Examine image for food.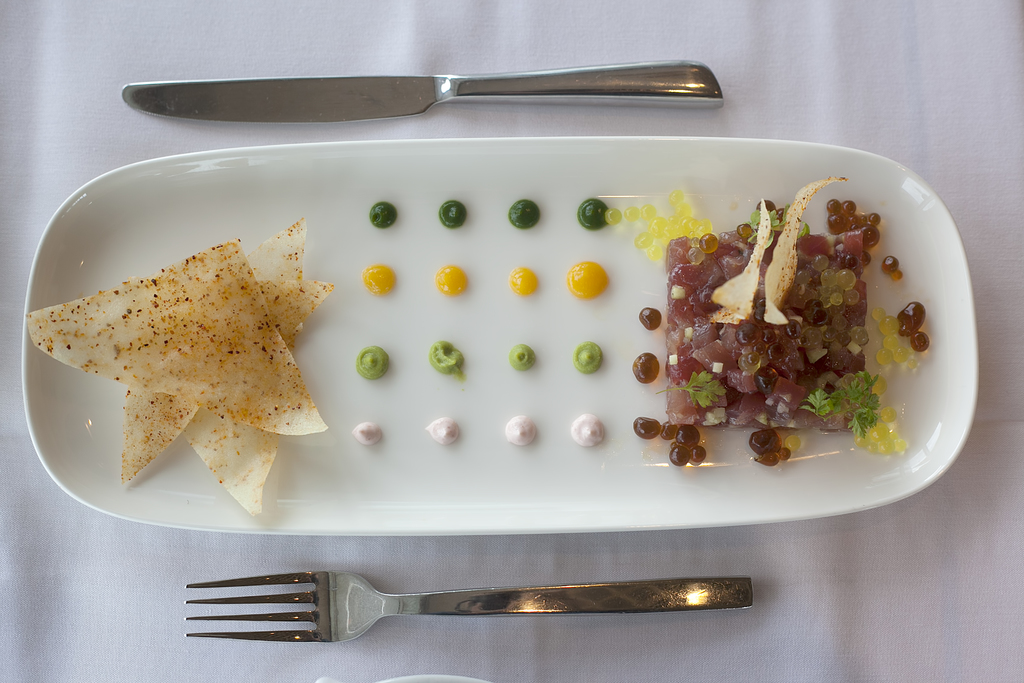
Examination result: detection(354, 342, 390, 382).
